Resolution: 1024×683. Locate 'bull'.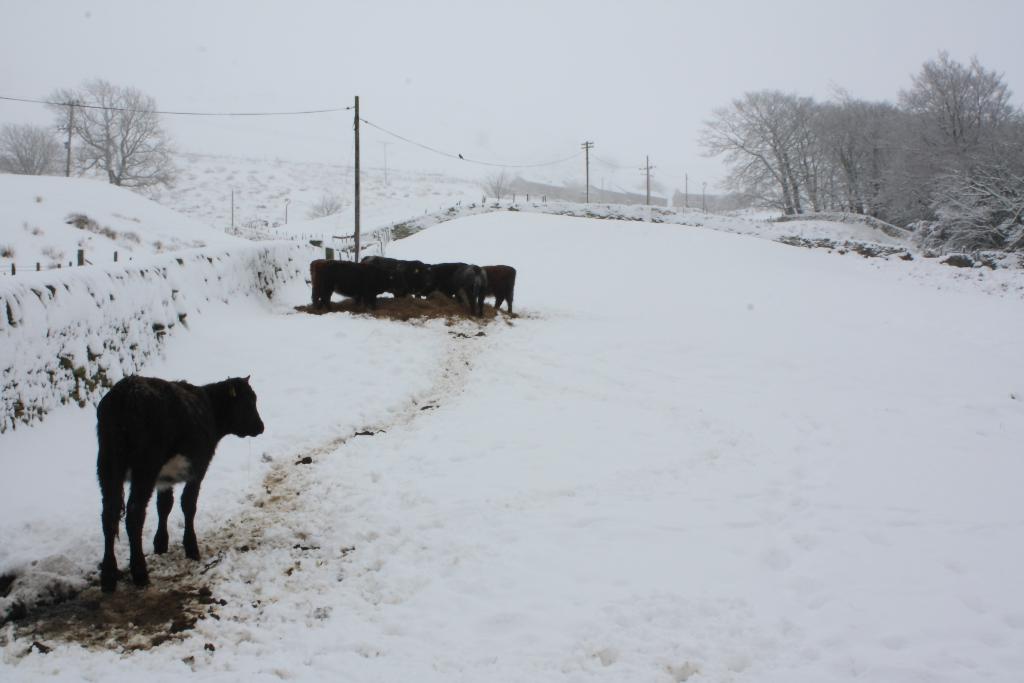
{"left": 302, "top": 250, "right": 518, "bottom": 310}.
